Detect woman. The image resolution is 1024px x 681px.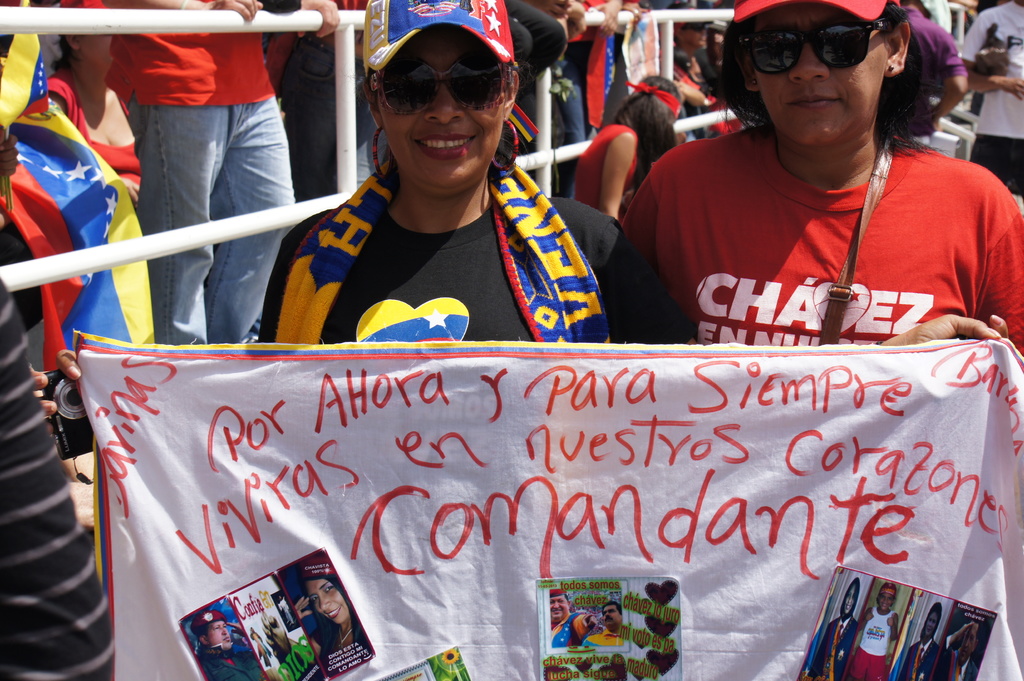
632:2:1006:344.
